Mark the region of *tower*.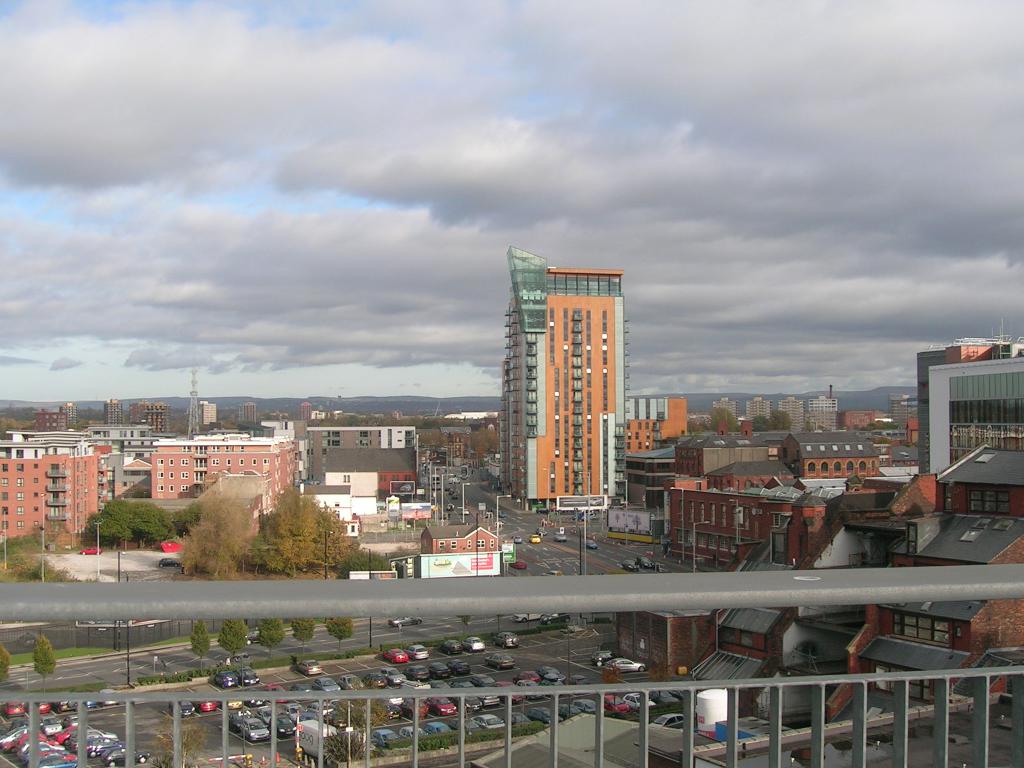
Region: pyautogui.locateOnScreen(487, 232, 645, 527).
